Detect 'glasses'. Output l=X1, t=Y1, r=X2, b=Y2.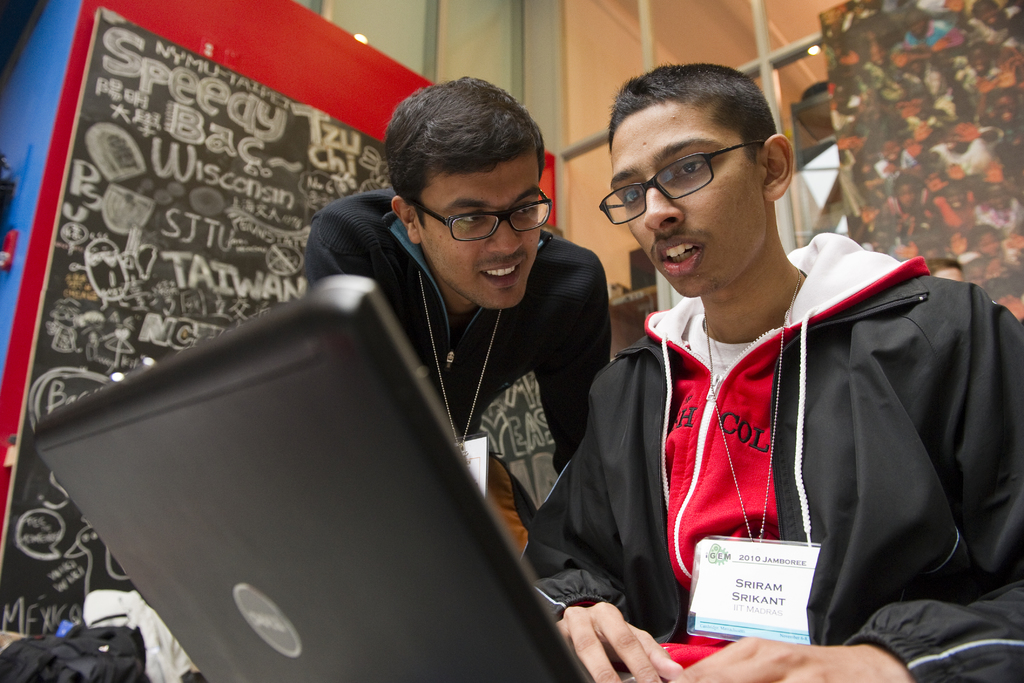
l=598, t=133, r=769, b=226.
